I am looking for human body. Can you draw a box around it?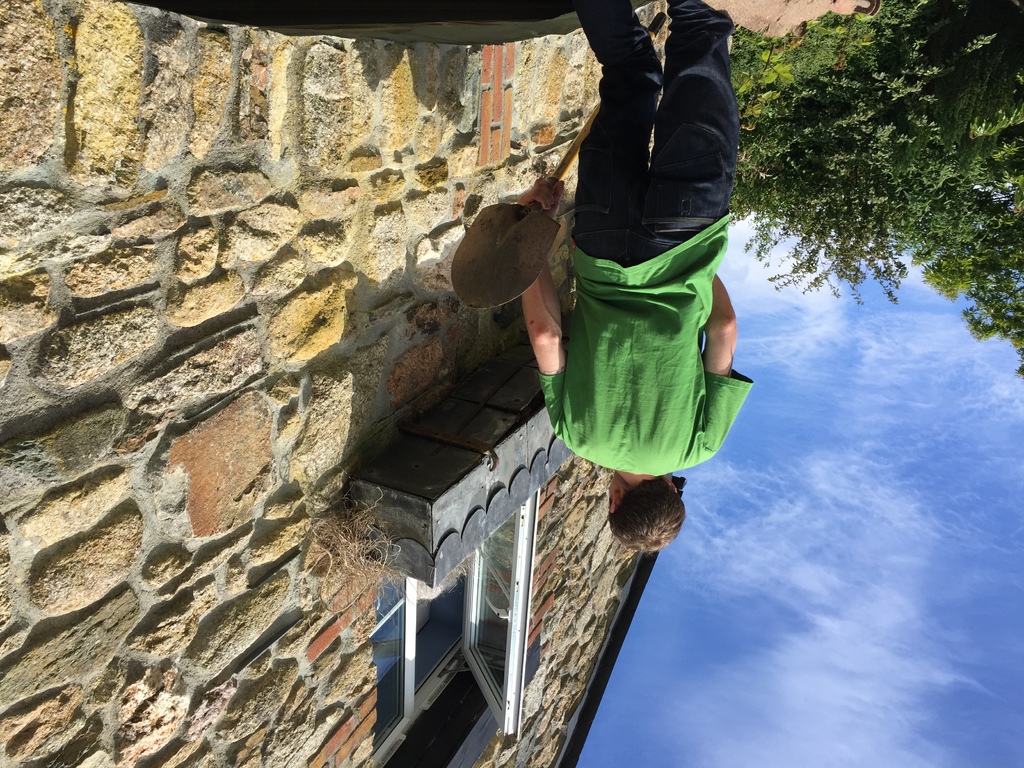
Sure, the bounding box is <bbox>531, 4, 753, 556</bbox>.
